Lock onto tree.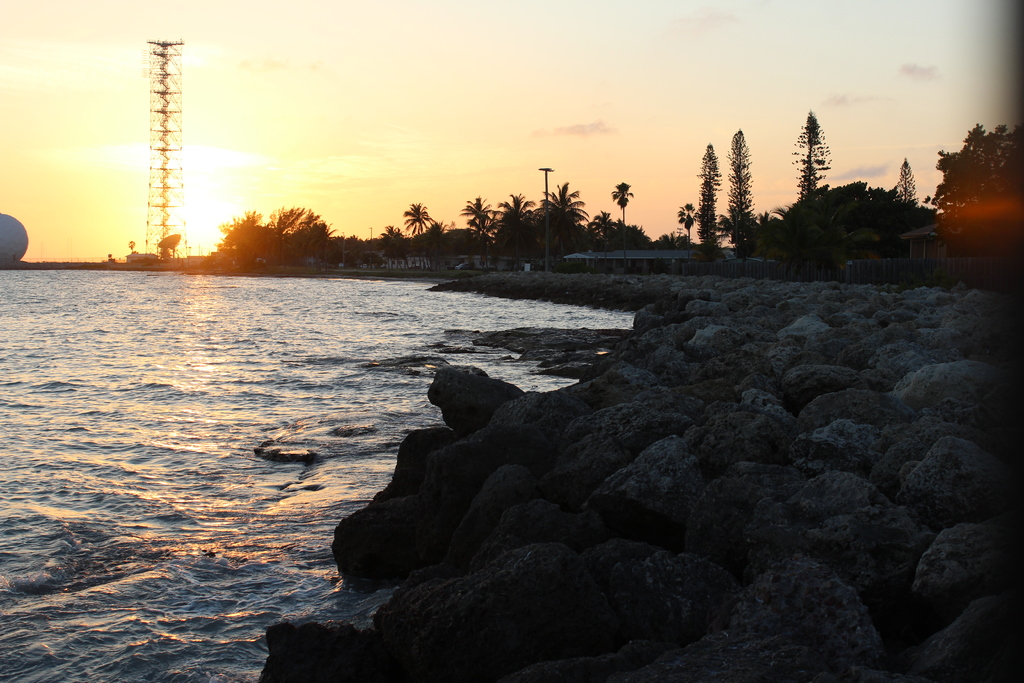
Locked: (left=496, top=188, right=536, bottom=252).
